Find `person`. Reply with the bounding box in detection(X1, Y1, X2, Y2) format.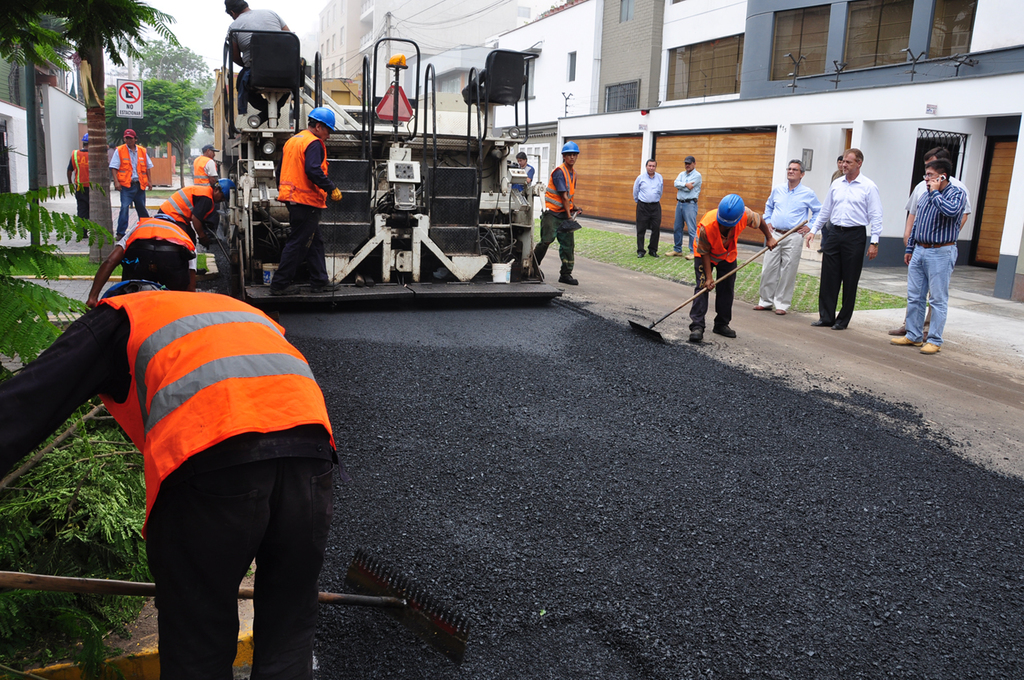
detection(671, 157, 697, 253).
